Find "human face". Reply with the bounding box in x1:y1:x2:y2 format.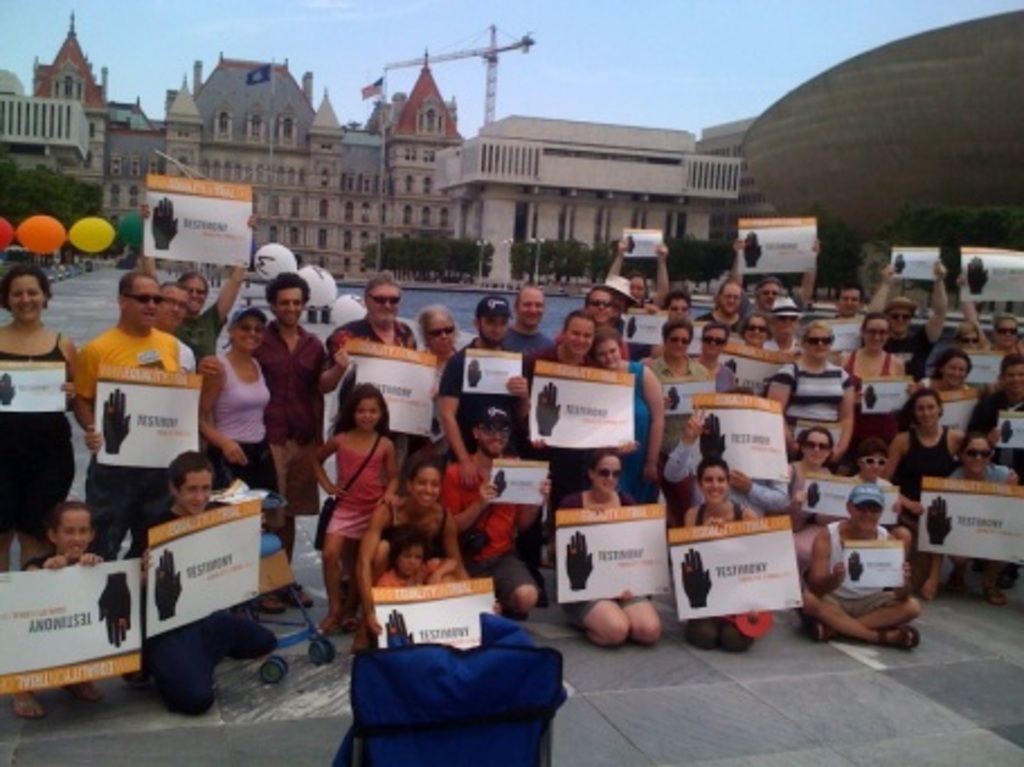
594:452:621:497.
